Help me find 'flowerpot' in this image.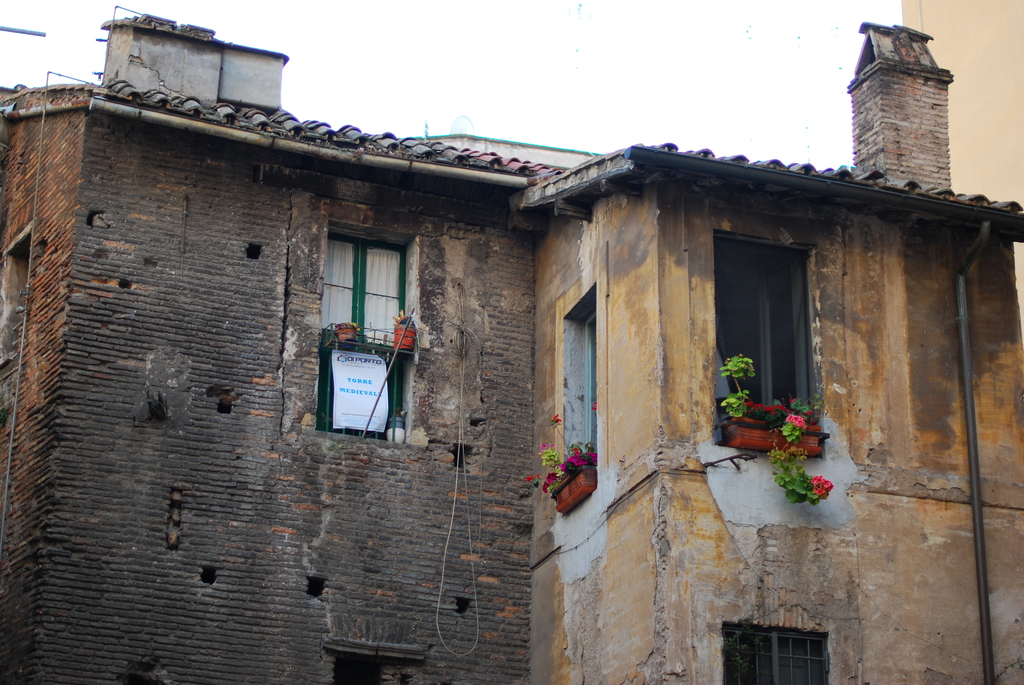
Found it: Rect(548, 472, 604, 506).
